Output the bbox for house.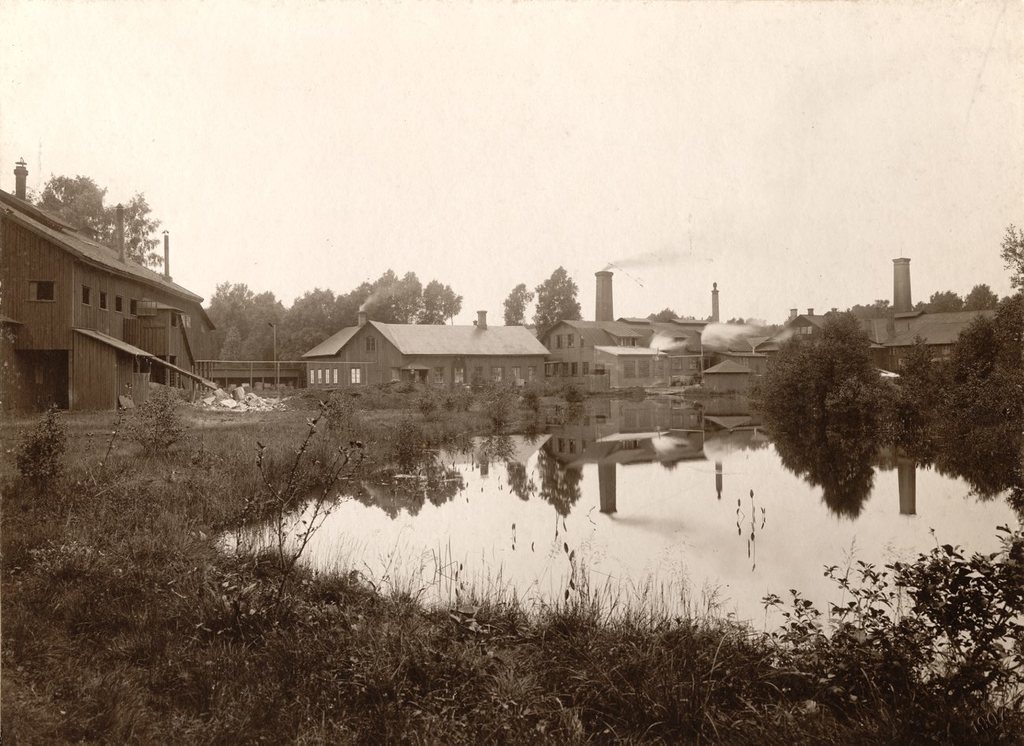
[855, 258, 1004, 381].
